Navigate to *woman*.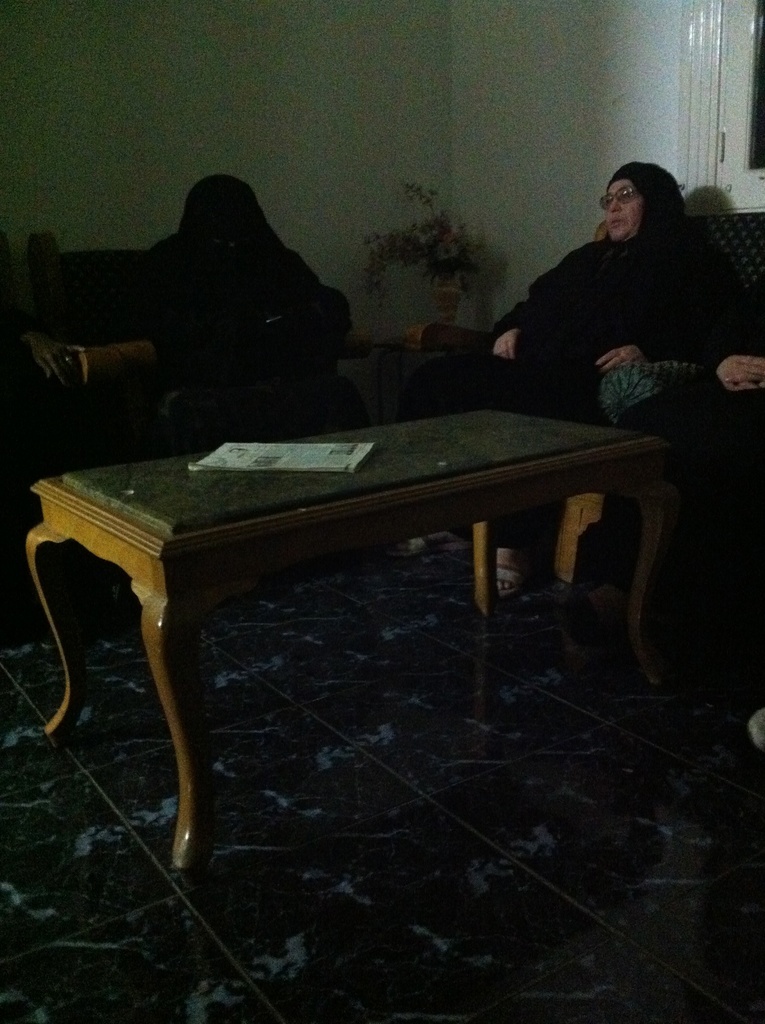
Navigation target: 472:157:729:456.
